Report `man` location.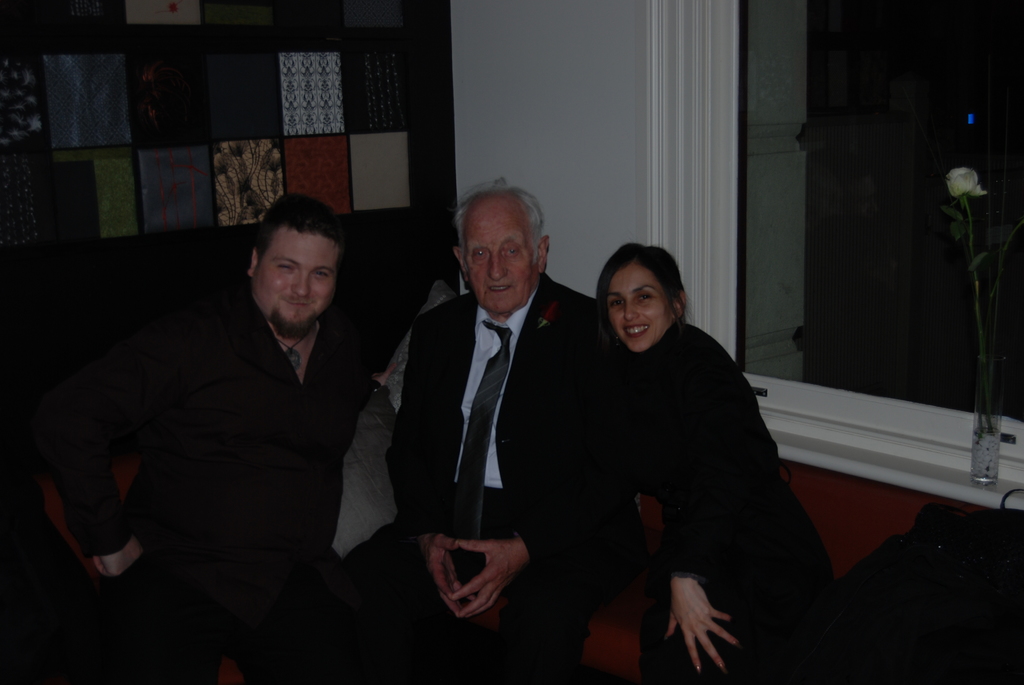
Report: [55, 179, 412, 632].
